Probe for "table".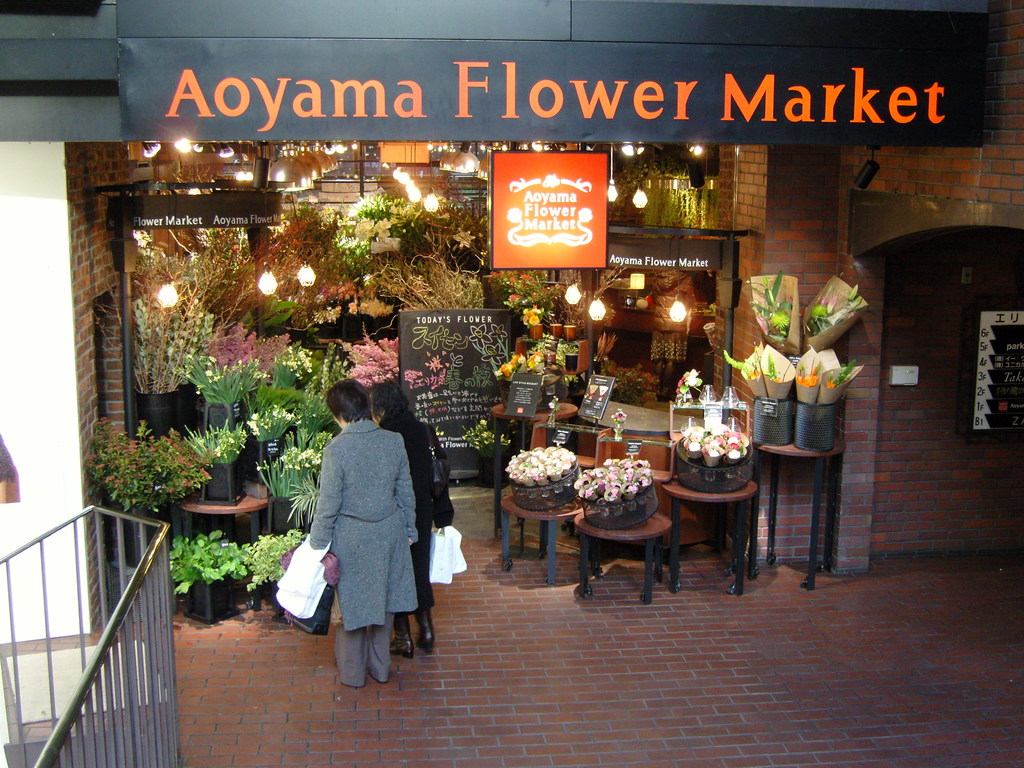
Probe result: (left=573, top=512, right=678, bottom=595).
